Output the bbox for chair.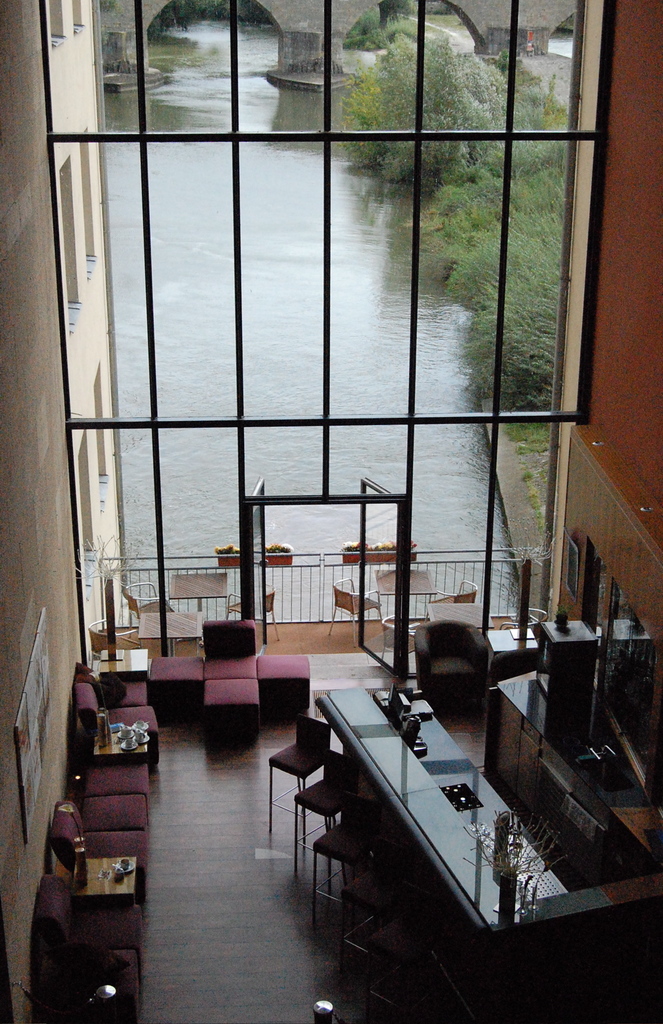
<region>229, 588, 280, 654</region>.
